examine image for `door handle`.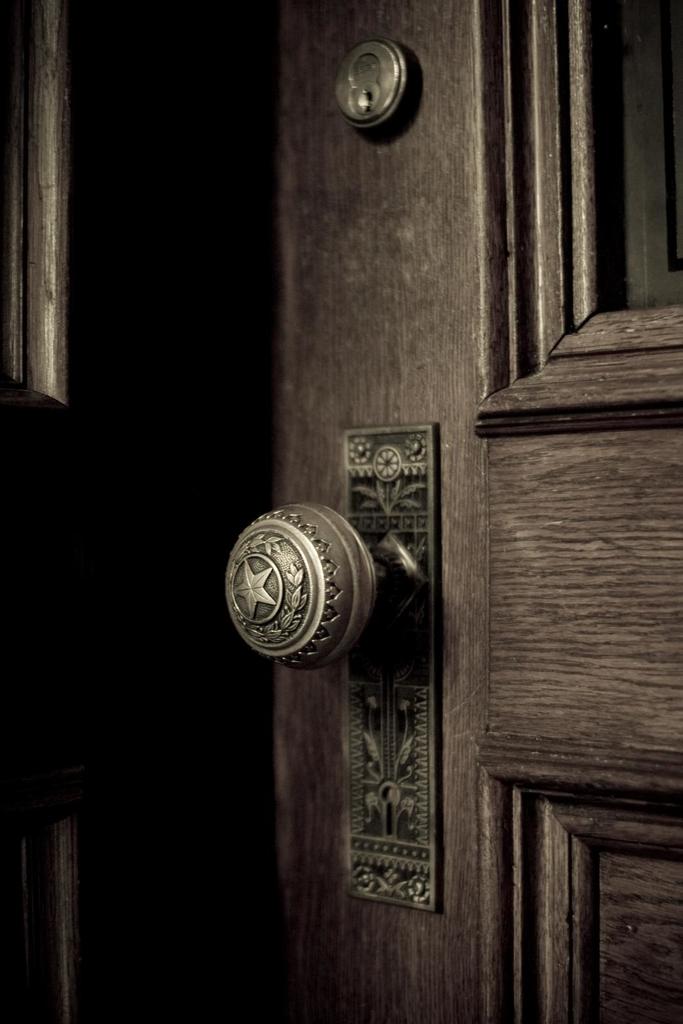
Examination result: select_region(227, 426, 446, 916).
